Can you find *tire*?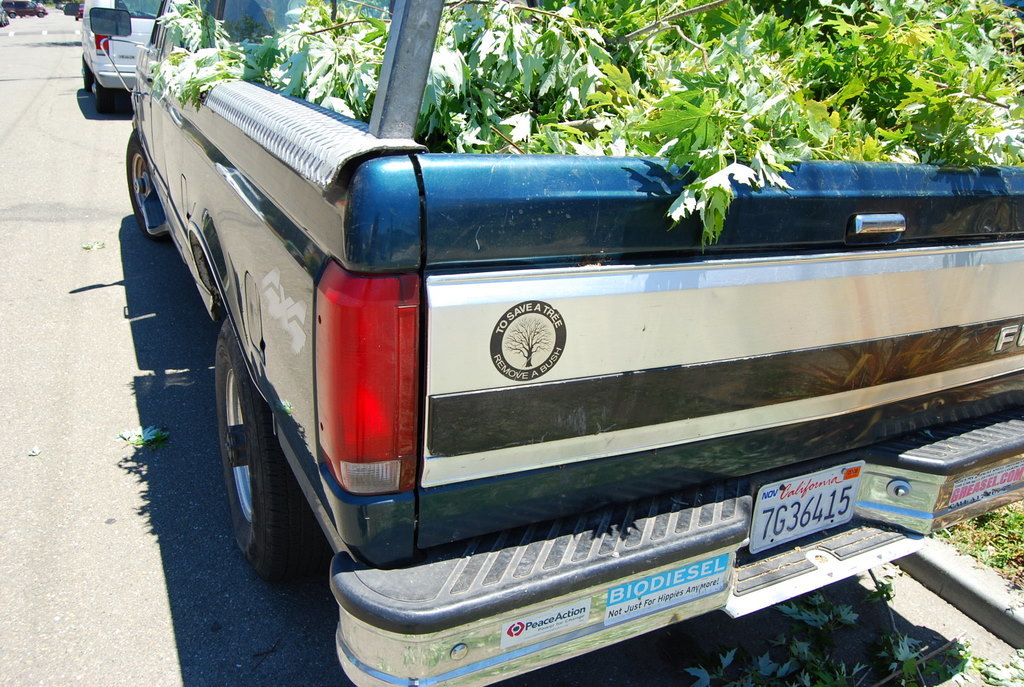
Yes, bounding box: detection(62, 0, 76, 15).
